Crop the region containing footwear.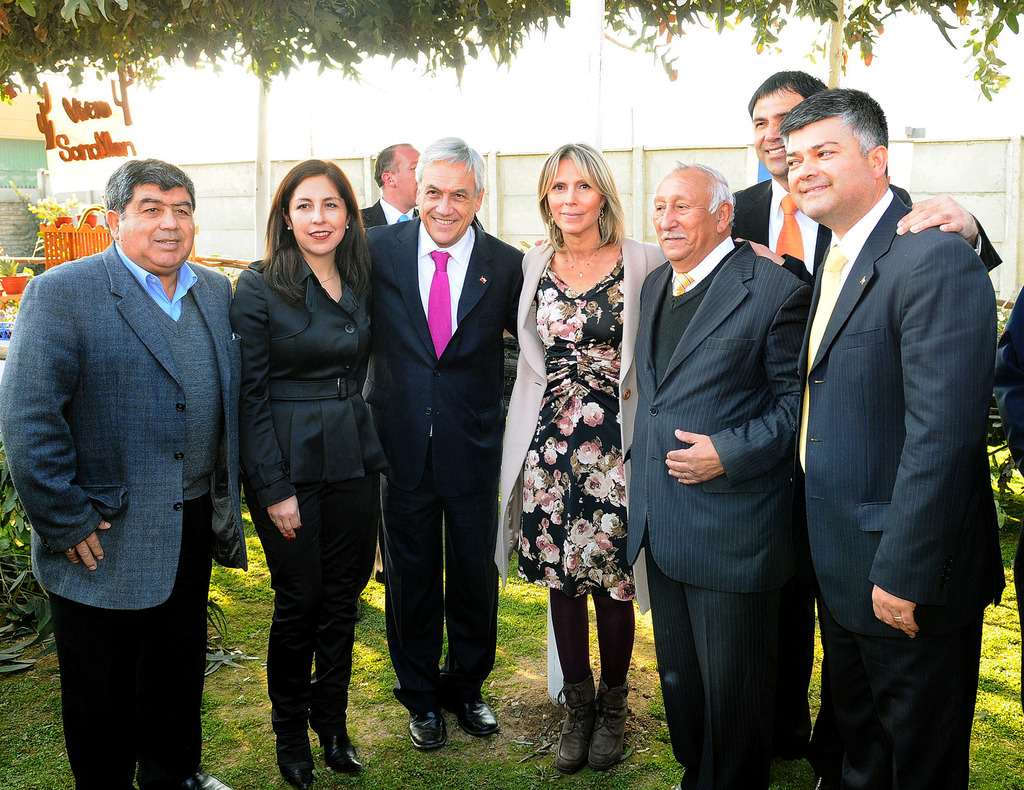
Crop region: x1=316 y1=716 x2=360 y2=774.
